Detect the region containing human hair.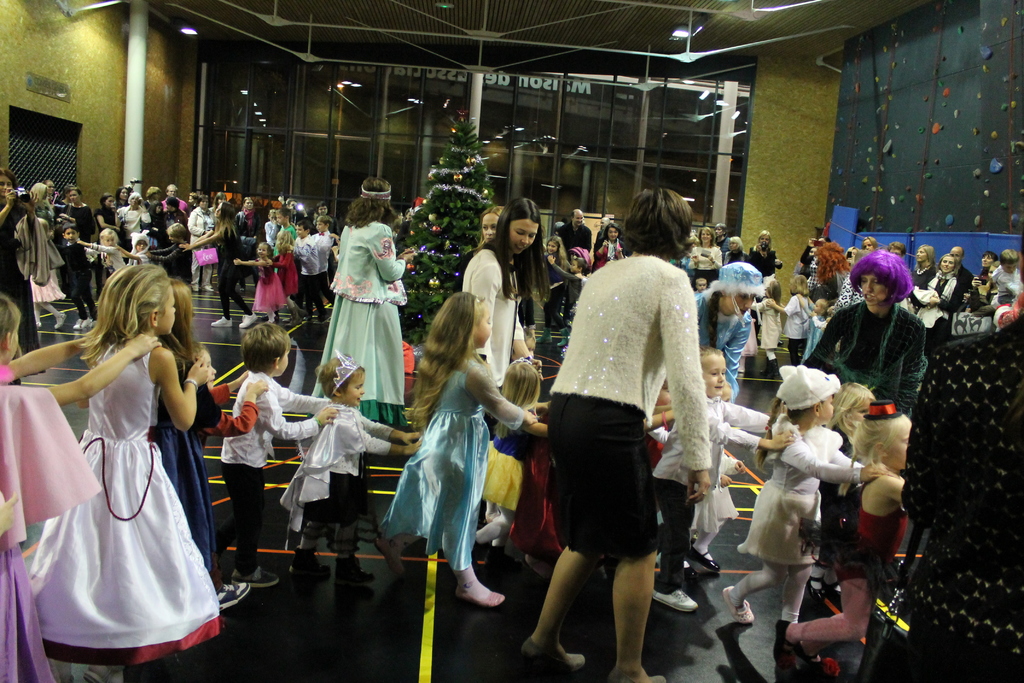
bbox(938, 252, 959, 277).
